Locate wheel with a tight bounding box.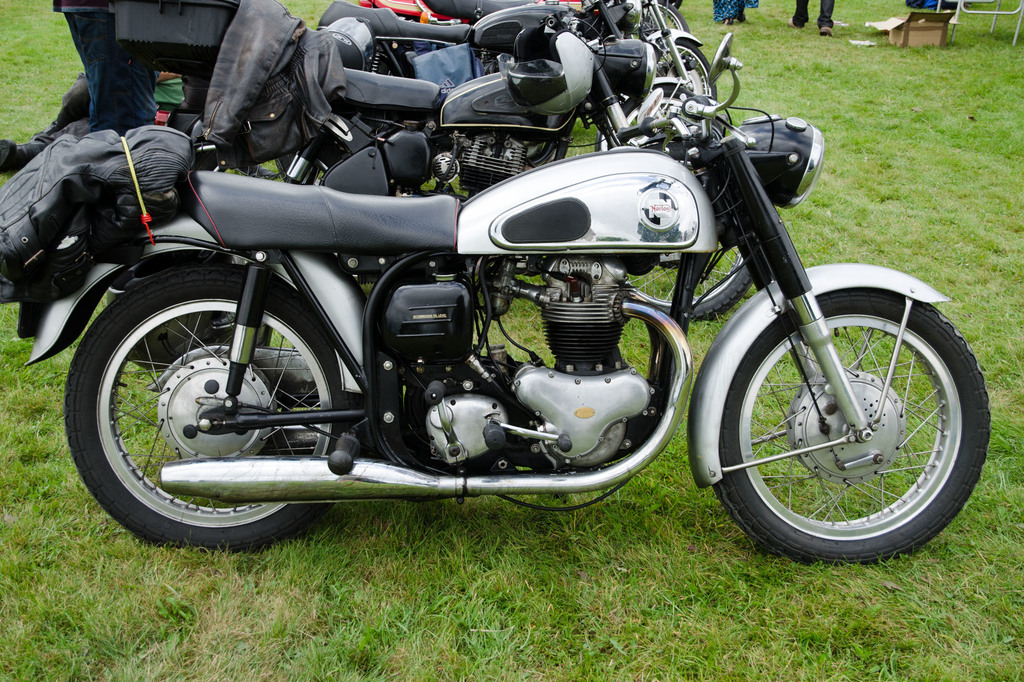
l=193, t=151, r=344, b=338.
